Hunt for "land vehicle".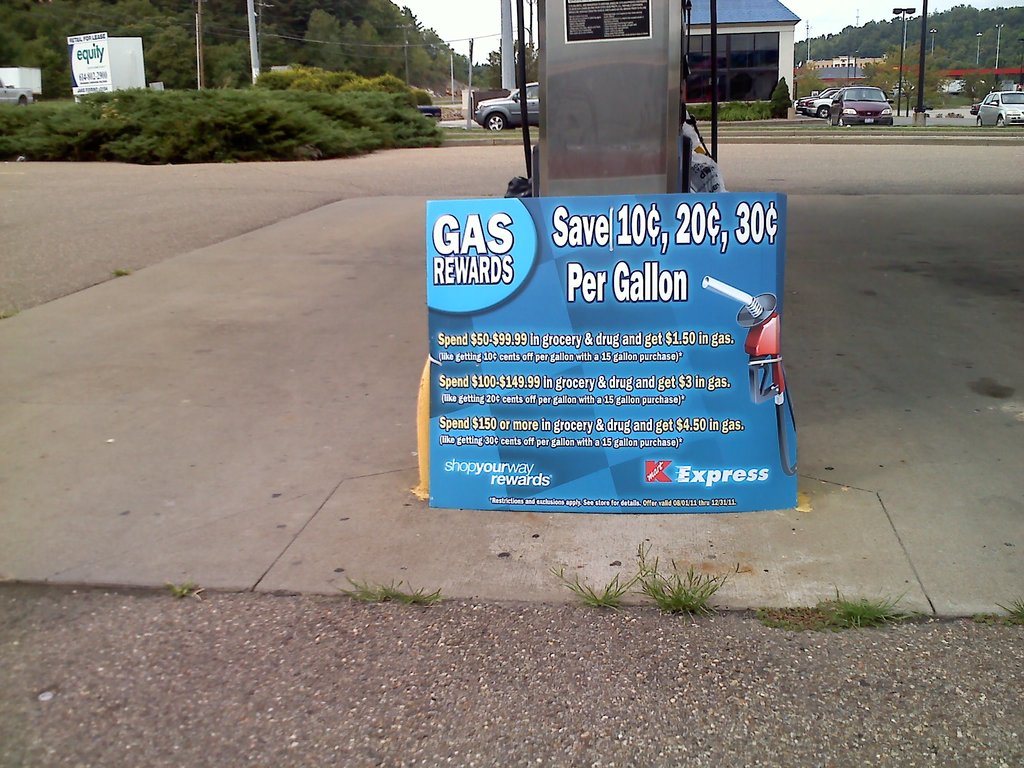
Hunted down at bbox=[420, 106, 443, 120].
